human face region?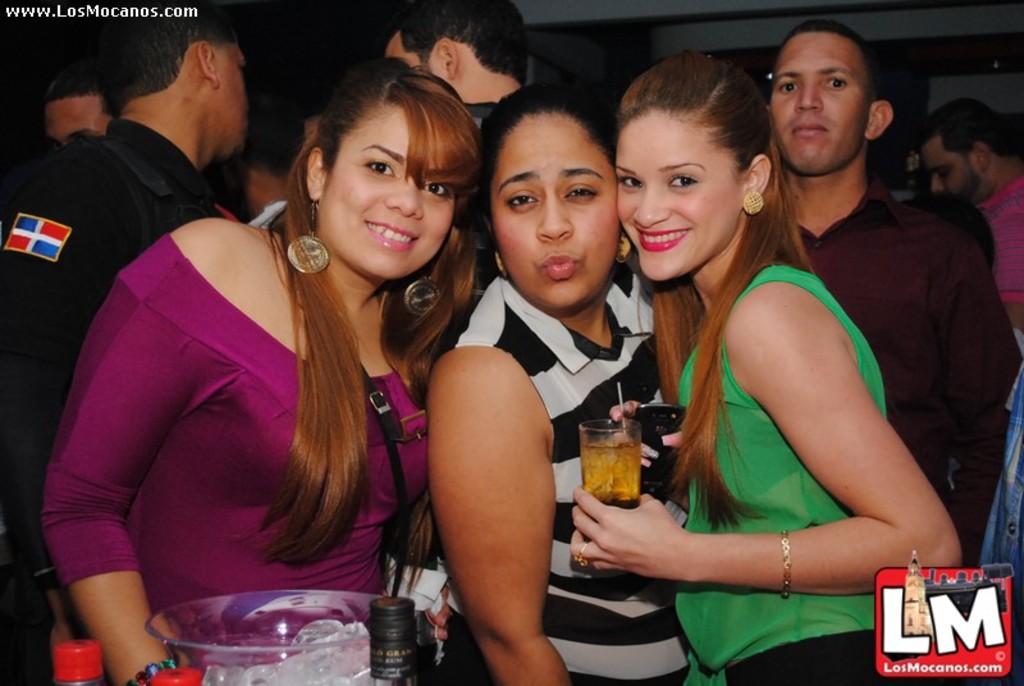
box(319, 109, 460, 280)
